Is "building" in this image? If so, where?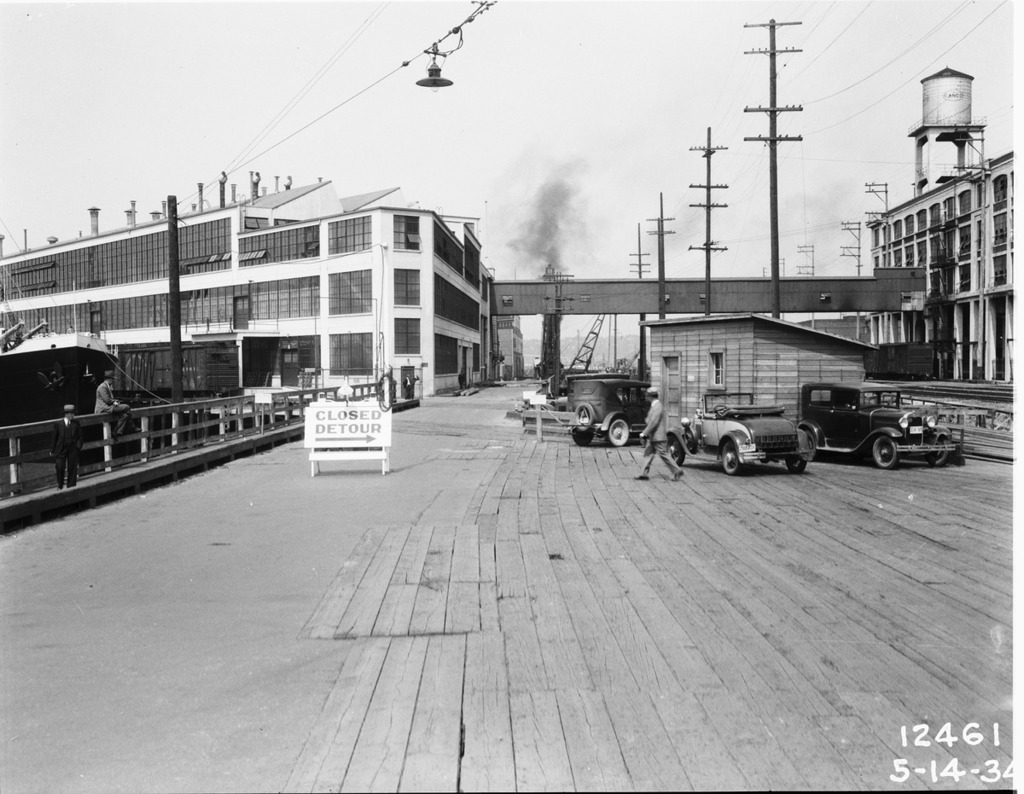
Yes, at region(0, 62, 1023, 459).
